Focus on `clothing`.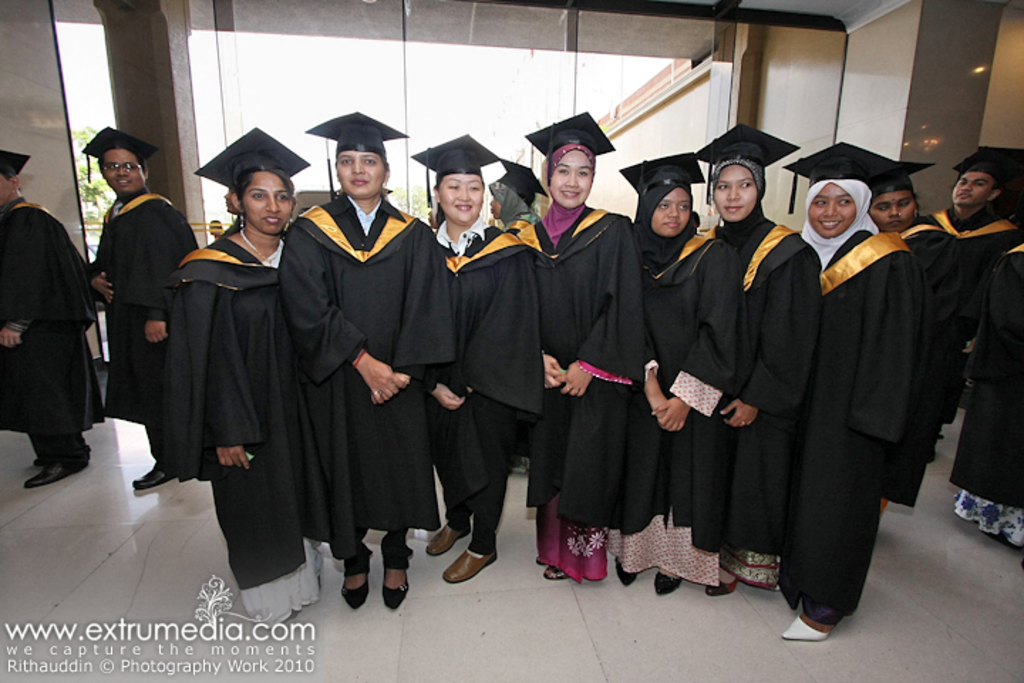
Focused at [0, 194, 102, 471].
